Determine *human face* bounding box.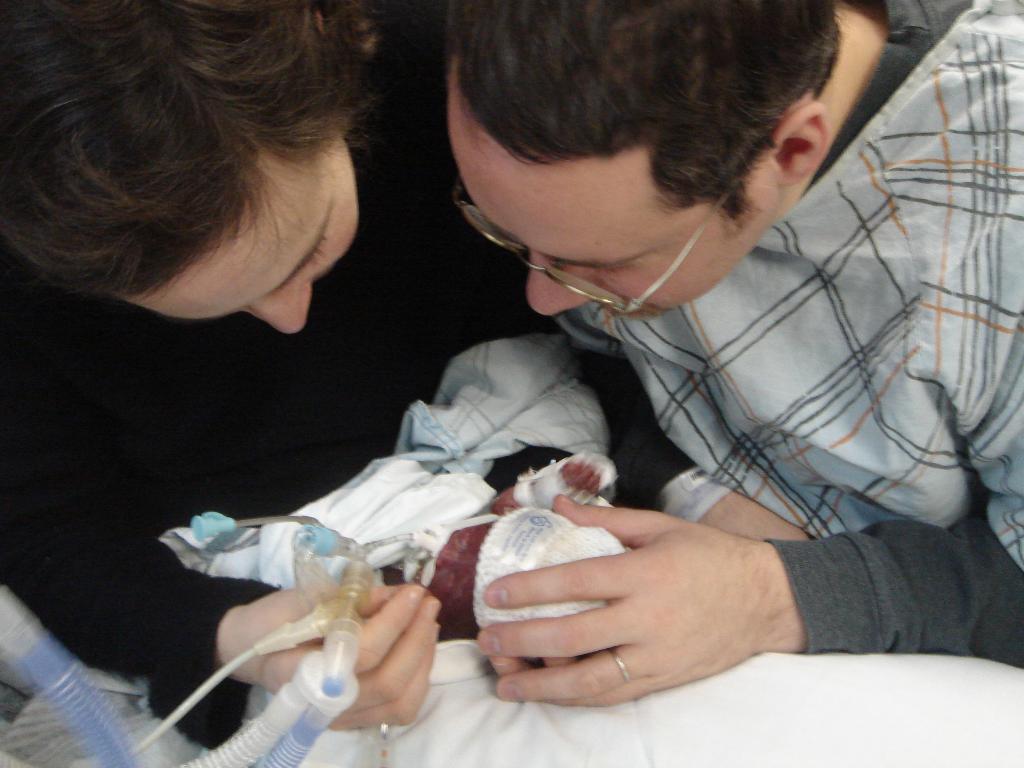
Determined: x1=113 y1=141 x2=352 y2=332.
